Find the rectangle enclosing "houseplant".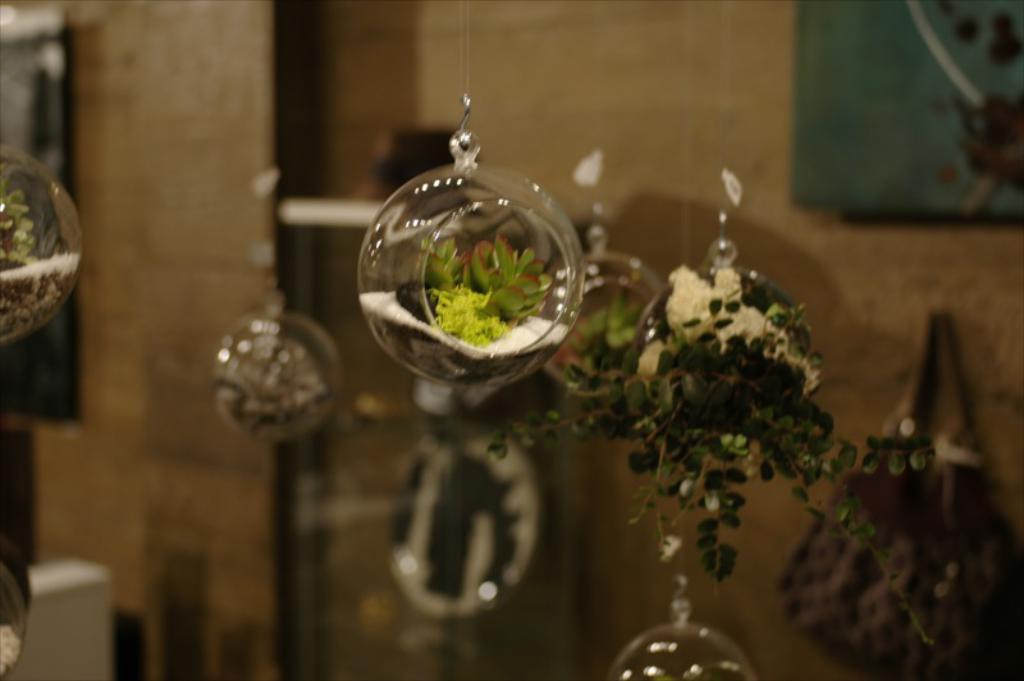
detection(0, 527, 41, 680).
